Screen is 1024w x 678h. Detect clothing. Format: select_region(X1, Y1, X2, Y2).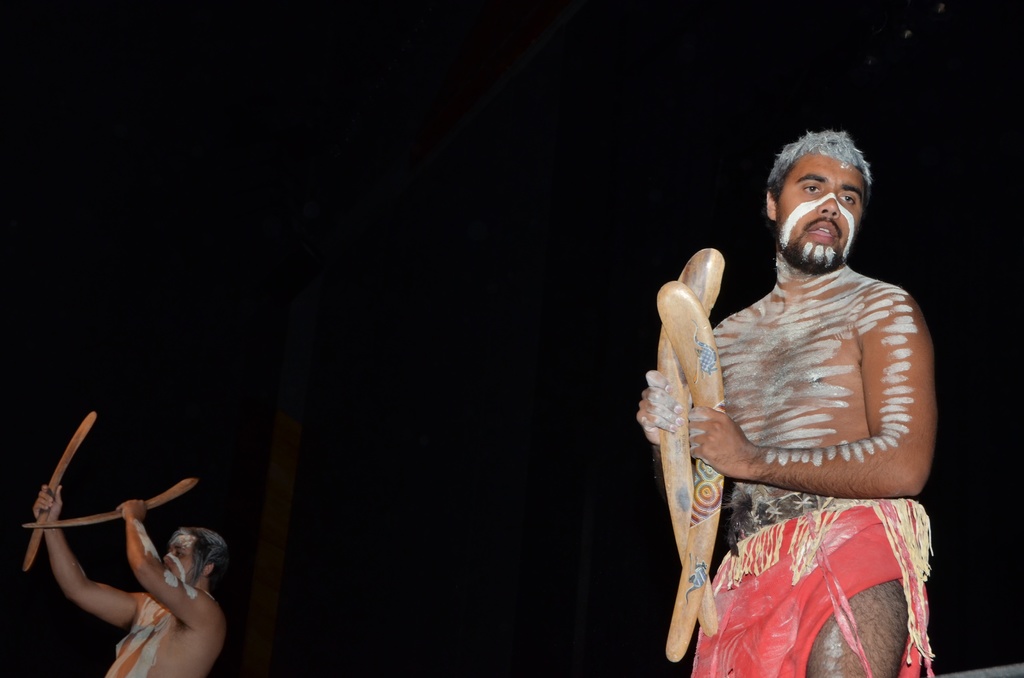
select_region(681, 488, 942, 677).
